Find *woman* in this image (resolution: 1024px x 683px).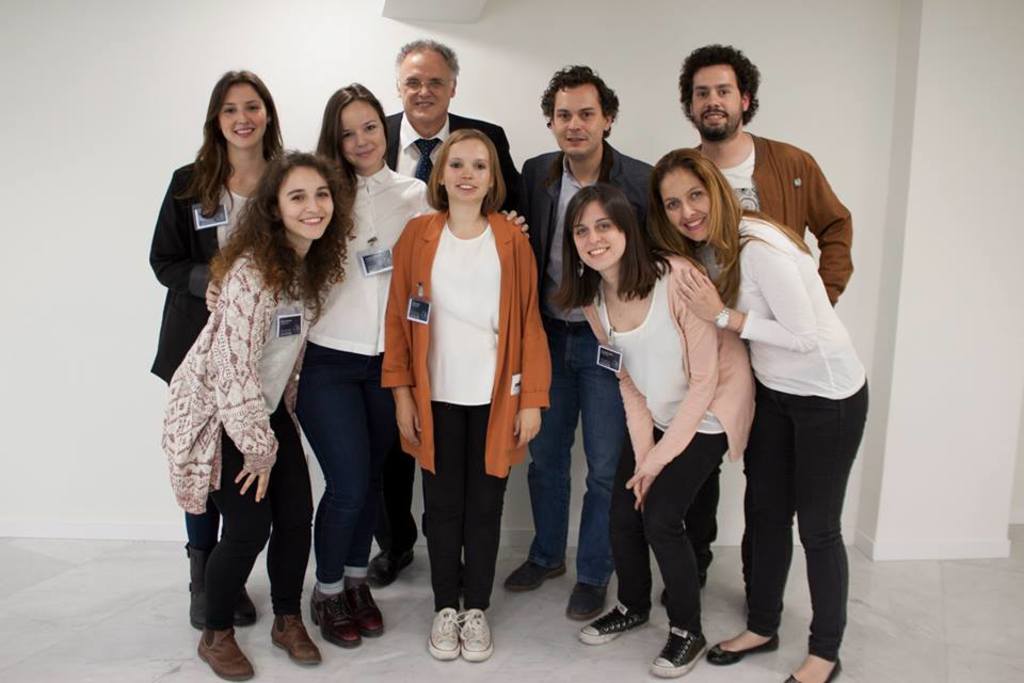
rect(150, 70, 287, 625).
